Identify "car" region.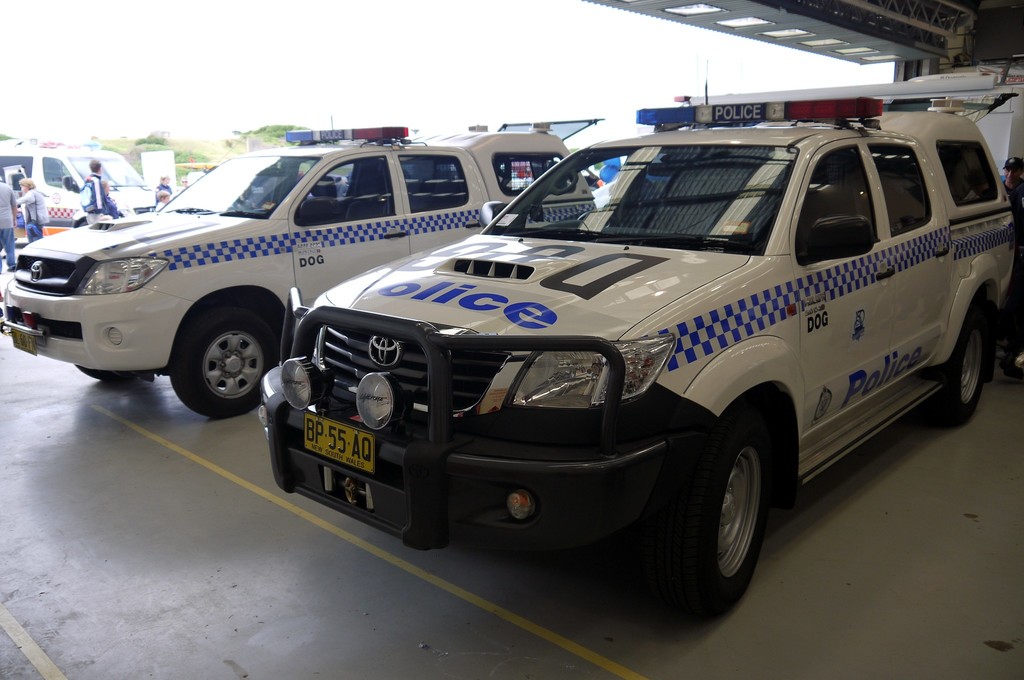
Region: box=[0, 144, 153, 247].
